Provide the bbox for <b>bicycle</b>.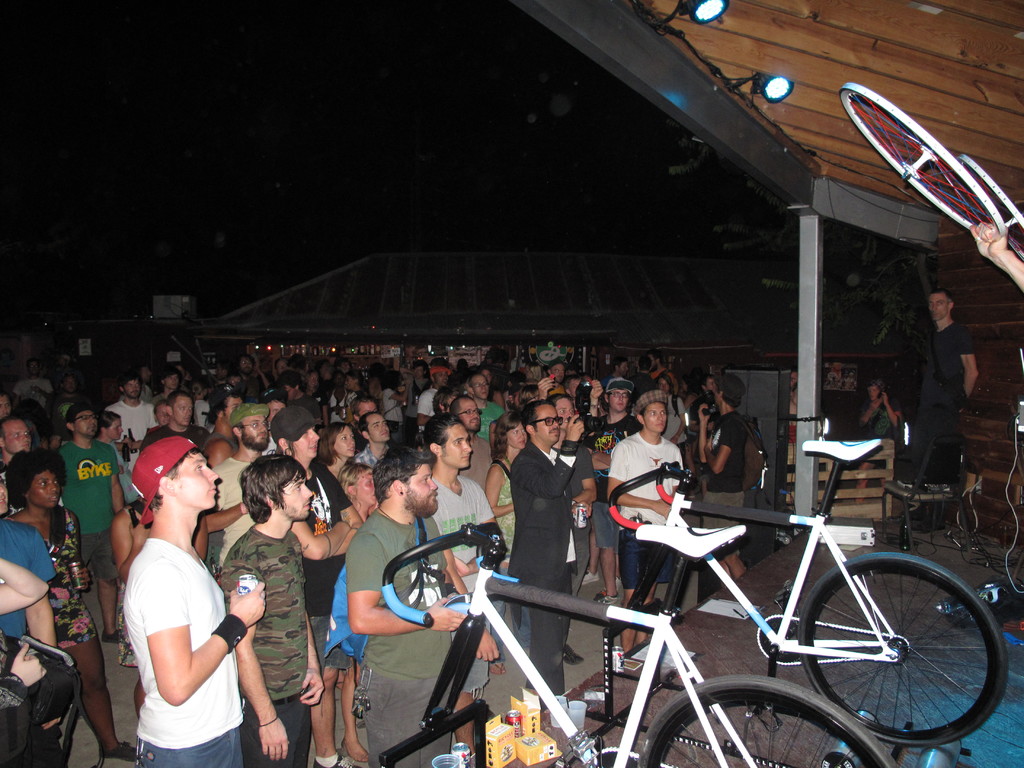
x1=382 y1=524 x2=900 y2=767.
